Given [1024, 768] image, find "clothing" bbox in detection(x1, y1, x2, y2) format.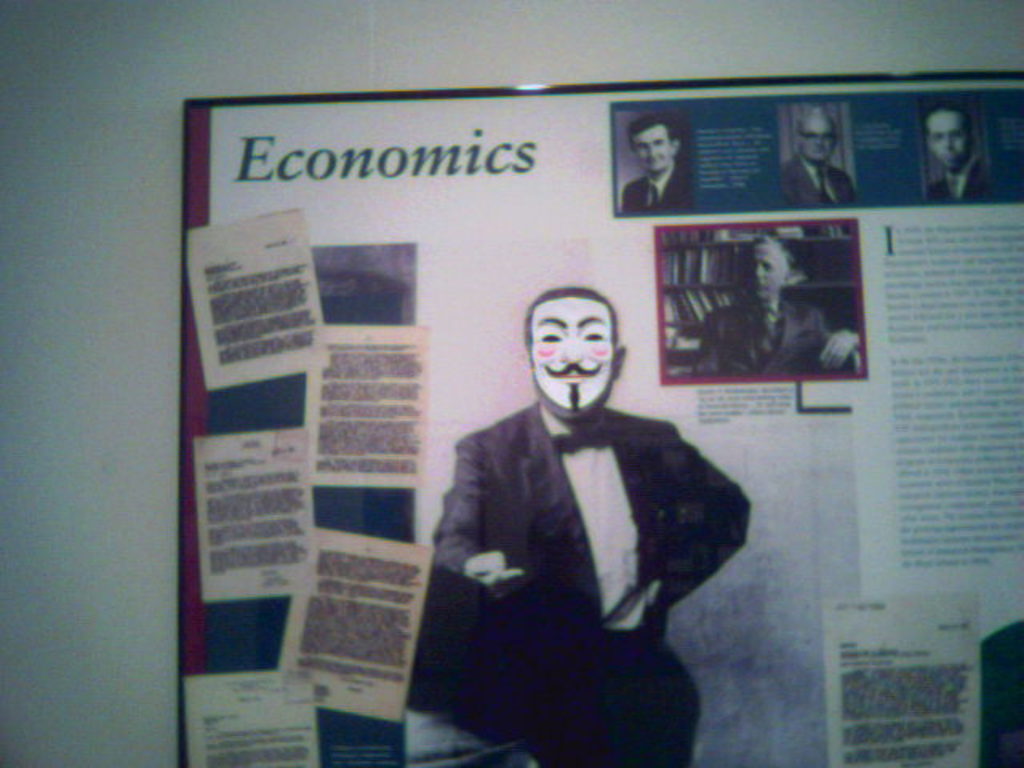
detection(782, 150, 859, 216).
